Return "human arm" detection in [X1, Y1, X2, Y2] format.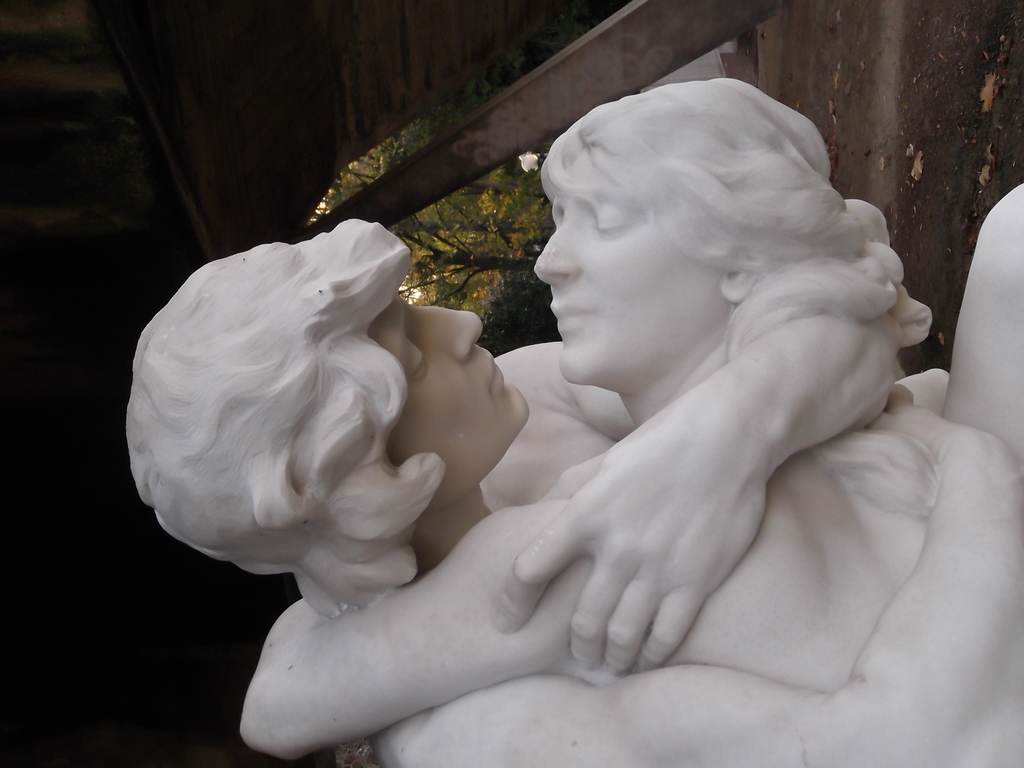
[511, 404, 1023, 767].
